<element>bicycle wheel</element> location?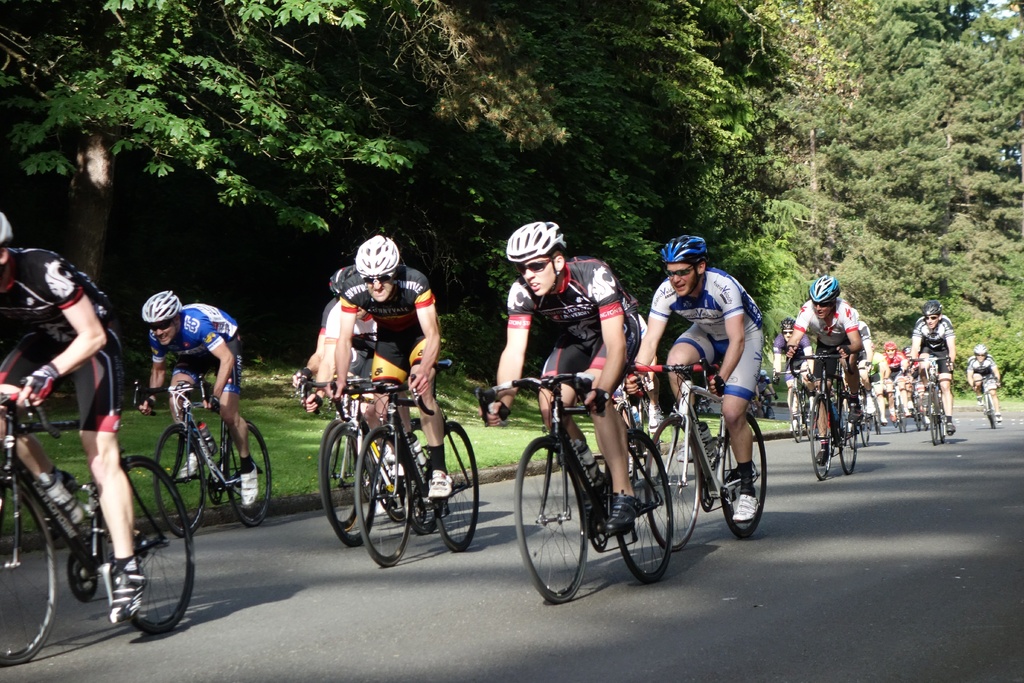
Rect(594, 423, 670, 574)
